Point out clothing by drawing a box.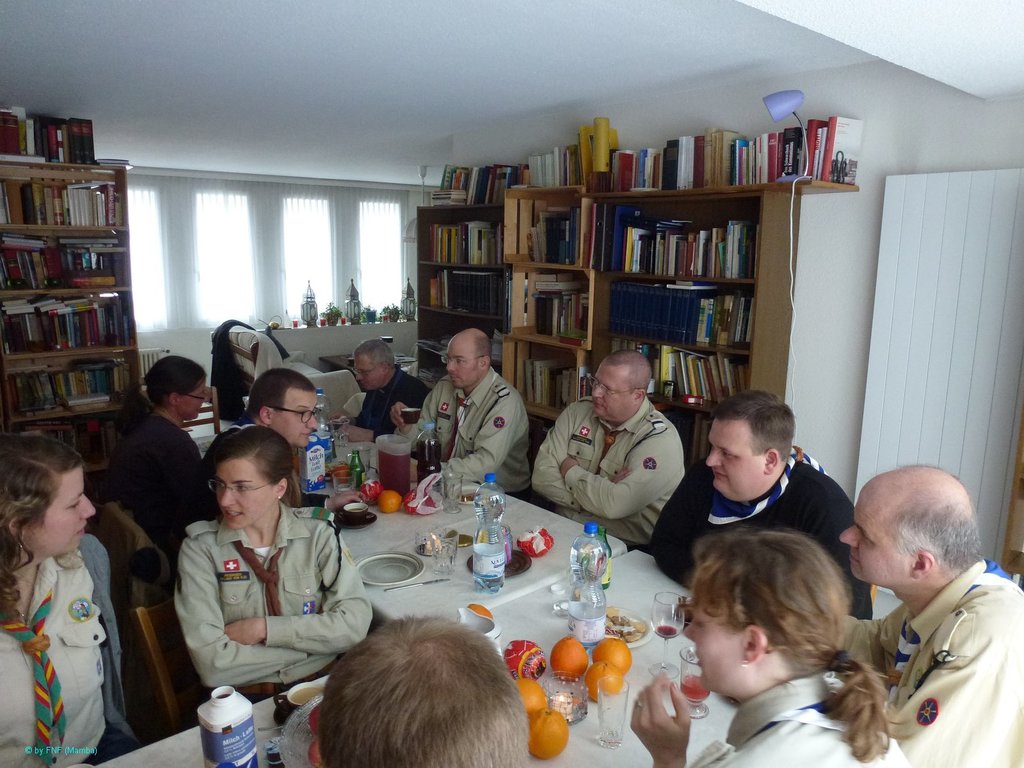
region(352, 360, 435, 444).
